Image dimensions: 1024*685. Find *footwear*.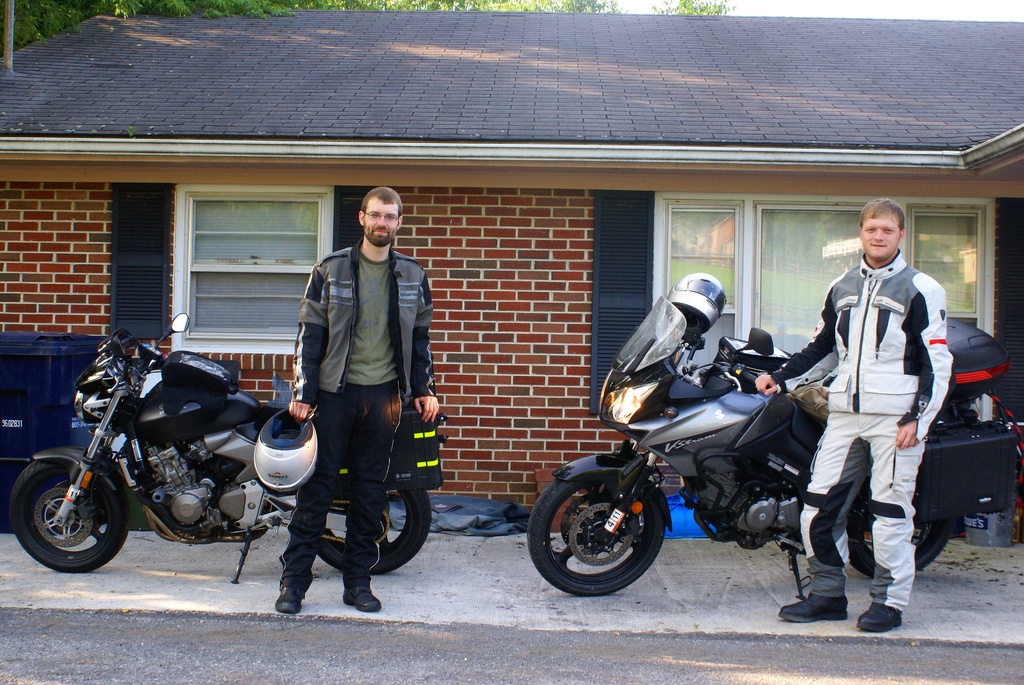
box(778, 592, 850, 620).
